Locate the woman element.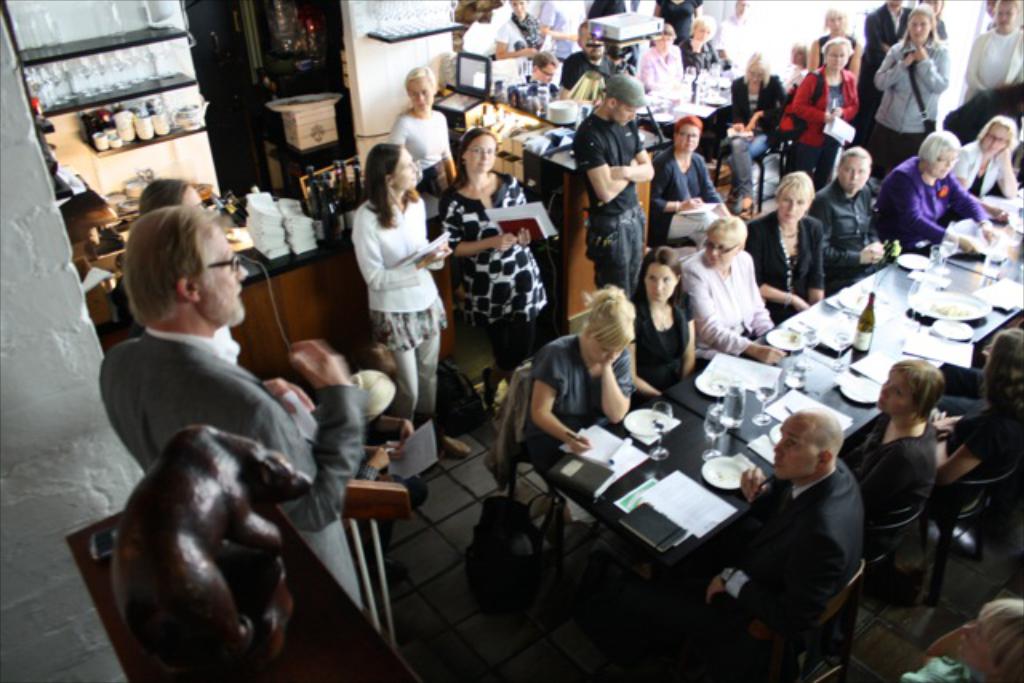
Element bbox: {"x1": 952, "y1": 0, "x2": 1022, "y2": 109}.
